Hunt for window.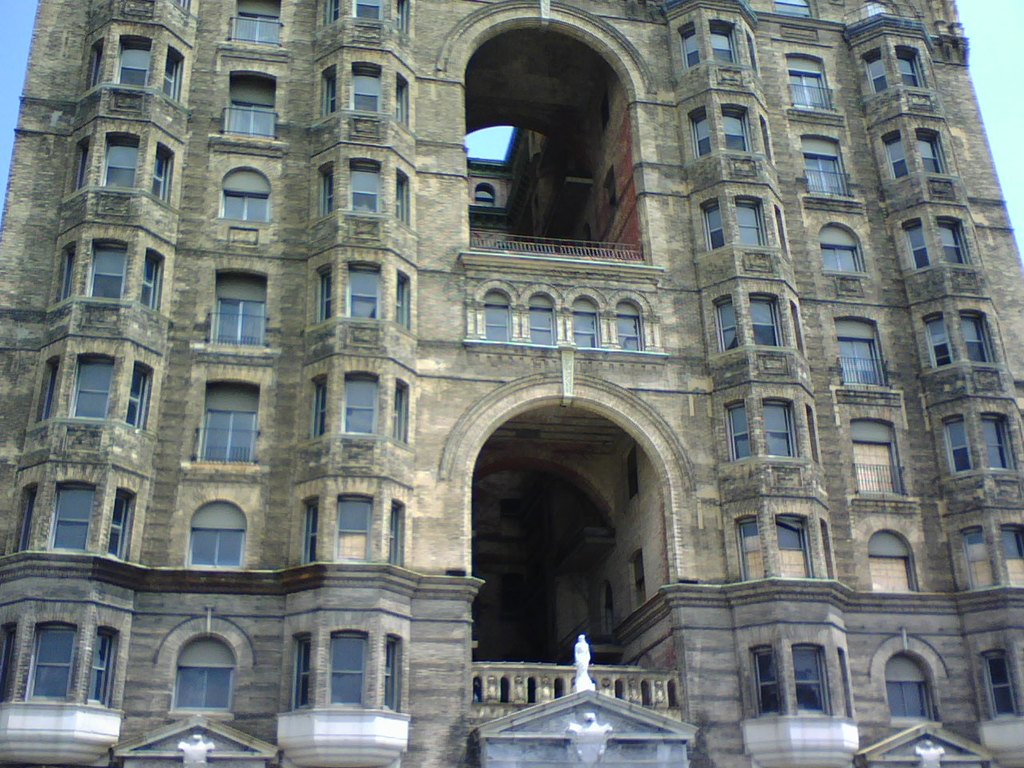
Hunted down at 734,204,758,250.
